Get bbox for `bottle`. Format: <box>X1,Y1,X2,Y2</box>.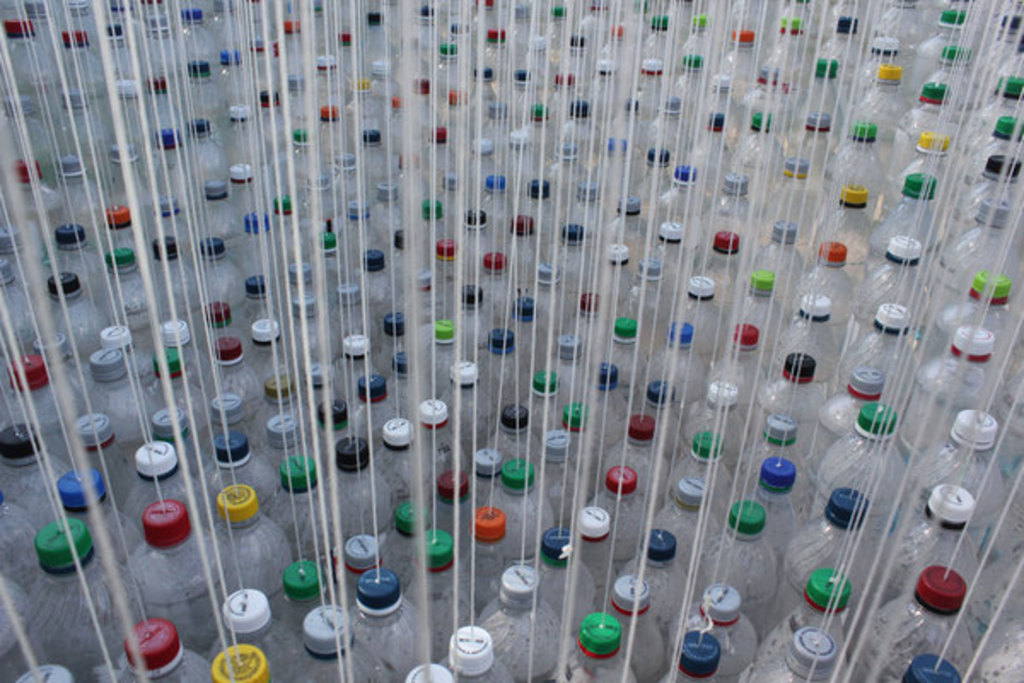
<box>326,536,396,615</box>.
